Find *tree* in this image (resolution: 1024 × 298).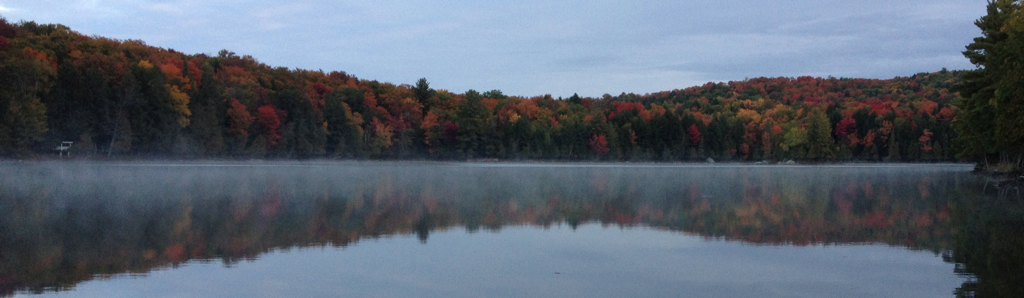
[950,0,1023,173].
